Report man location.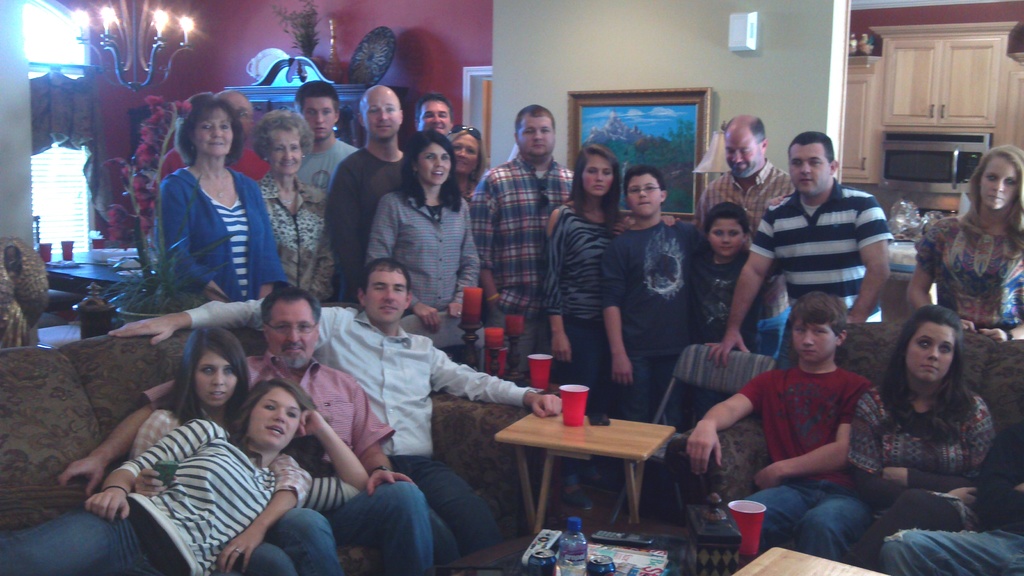
Report: rect(696, 111, 794, 360).
